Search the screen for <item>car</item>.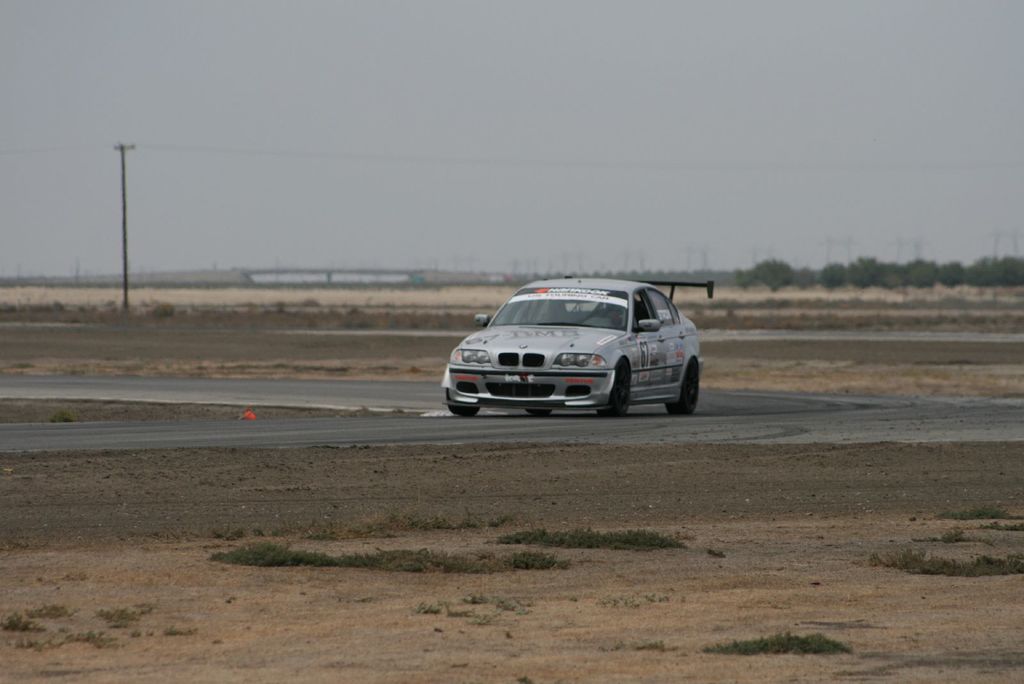
Found at region(439, 270, 715, 420).
